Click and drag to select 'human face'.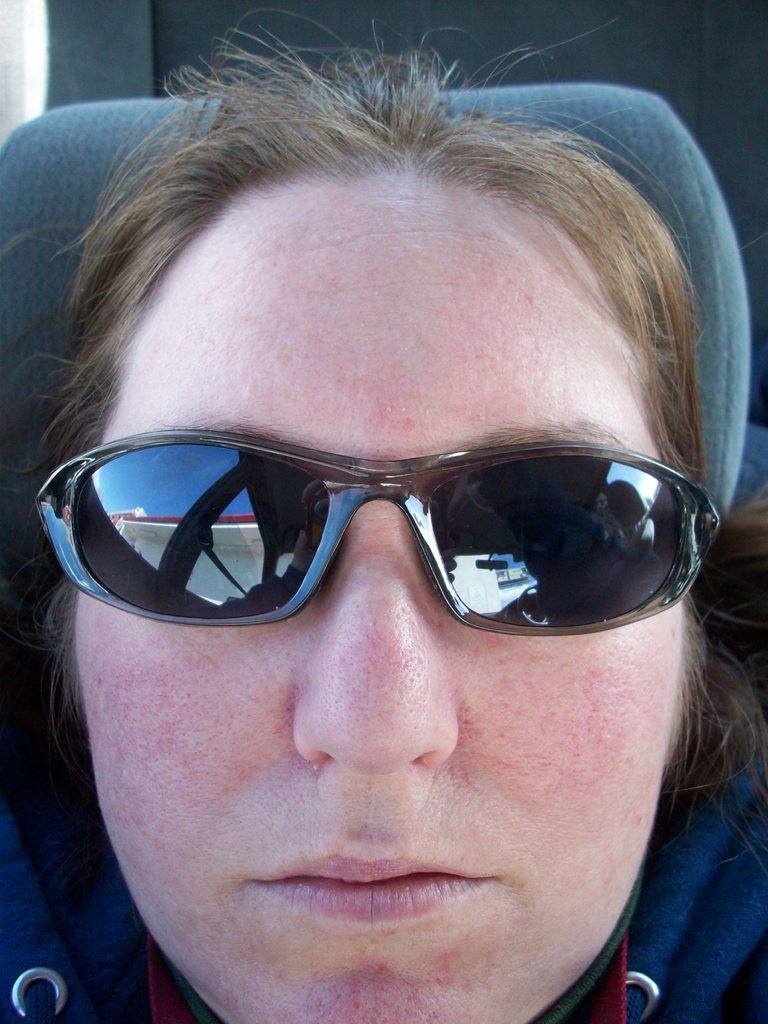
Selection: {"x1": 74, "y1": 189, "x2": 684, "y2": 1023}.
